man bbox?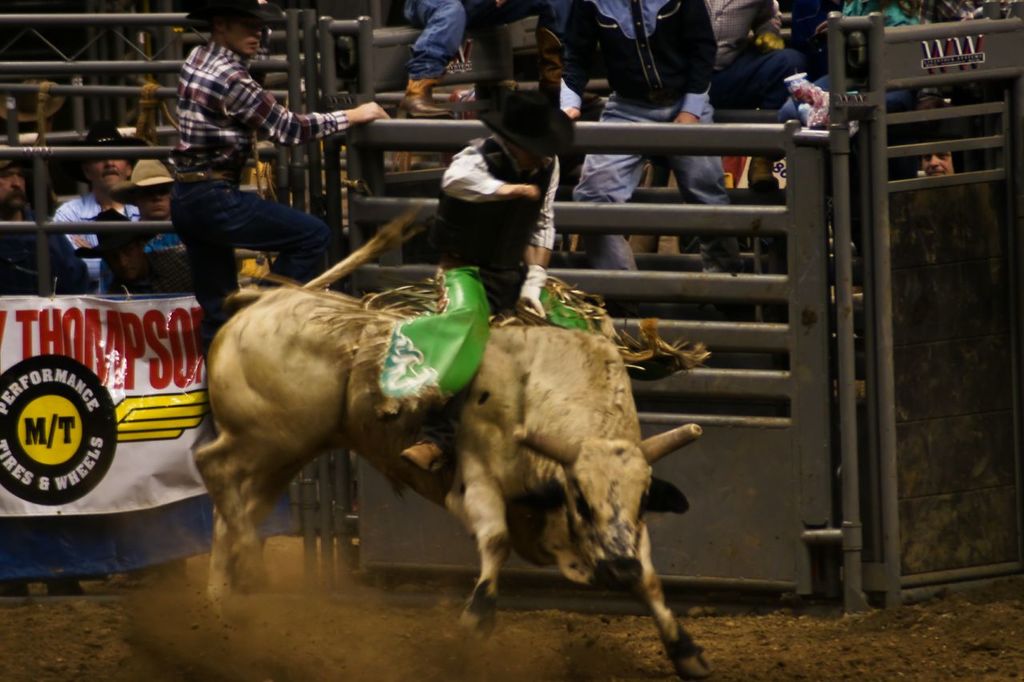
detection(435, 91, 578, 323)
